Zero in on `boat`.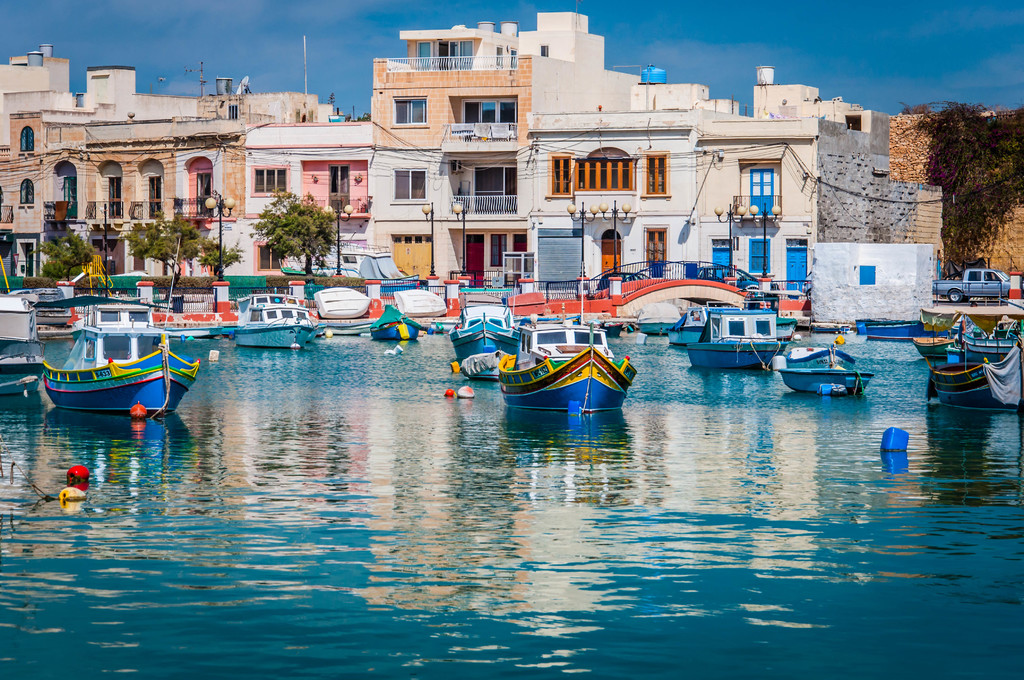
Zeroed in: select_region(493, 315, 643, 414).
